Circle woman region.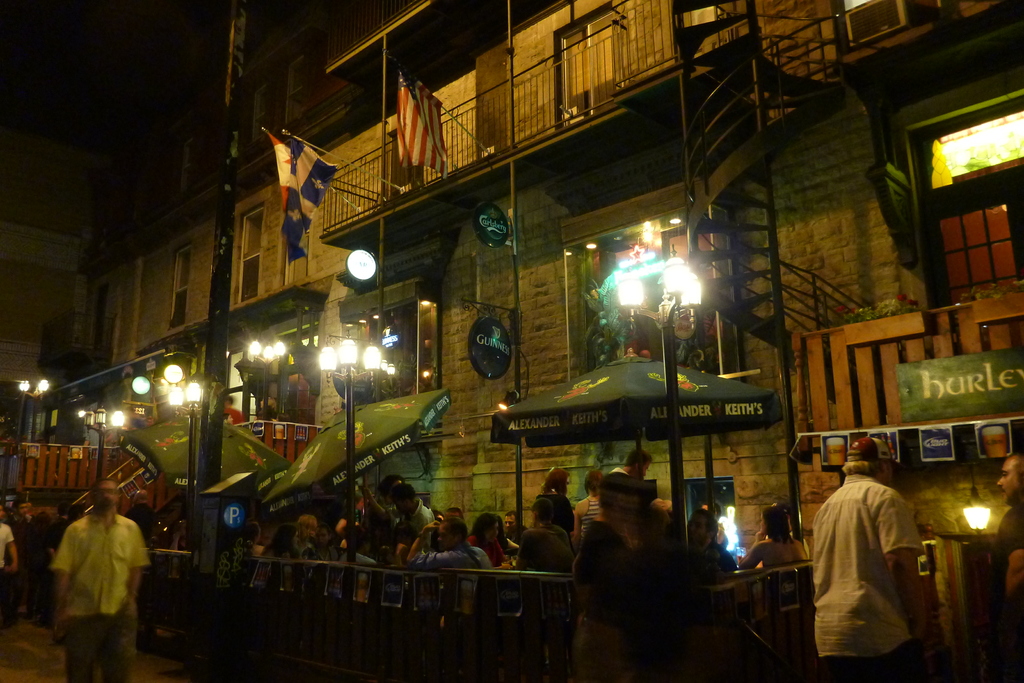
Region: 535:466:575:542.
